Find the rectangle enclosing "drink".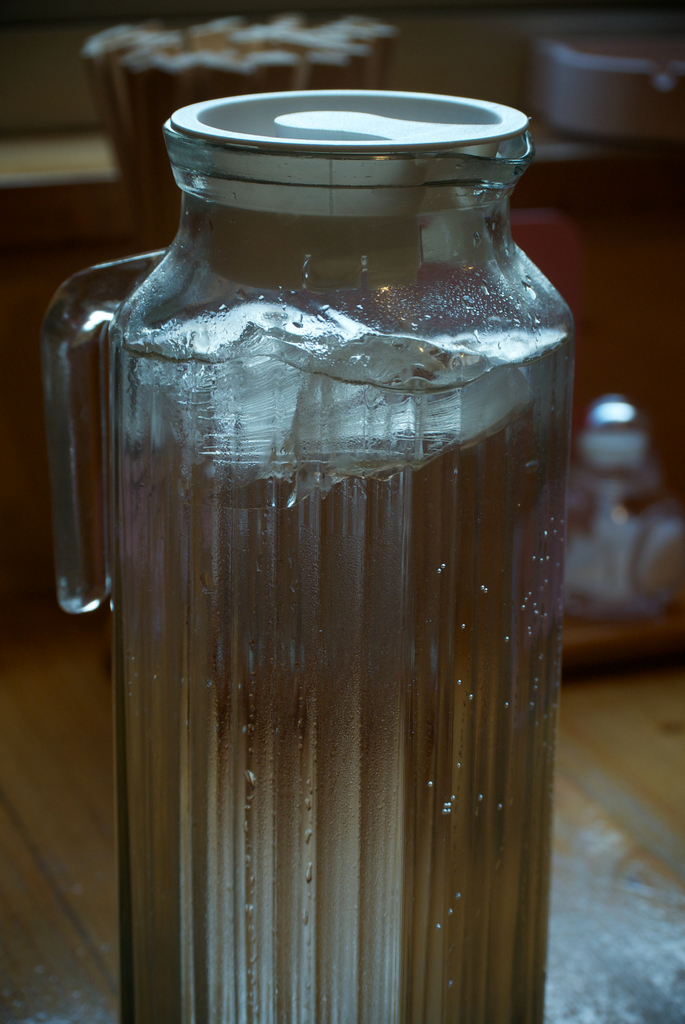
x1=55, y1=96, x2=606, y2=975.
